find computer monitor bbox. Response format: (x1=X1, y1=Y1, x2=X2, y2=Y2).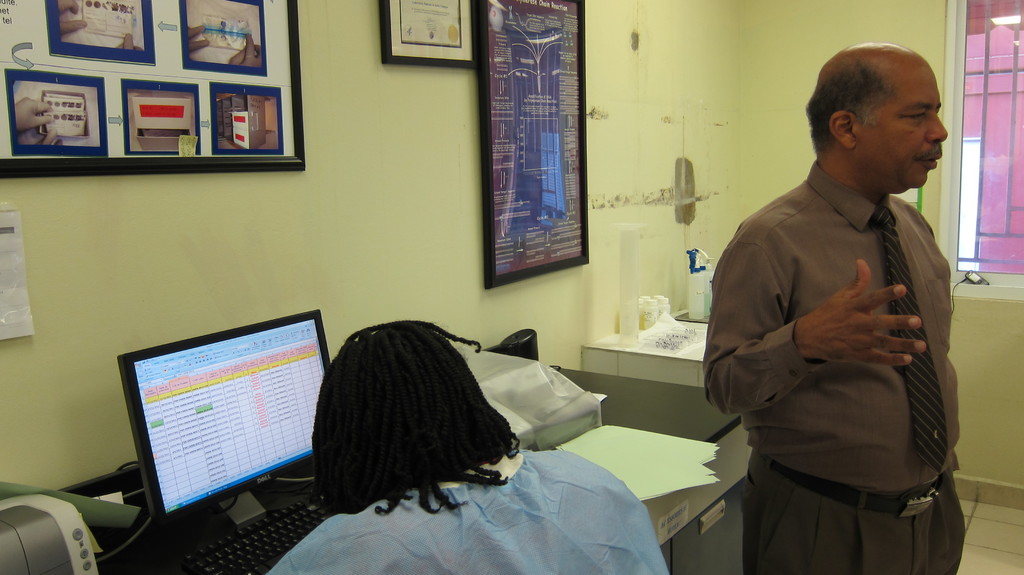
(x1=111, y1=322, x2=320, y2=557).
